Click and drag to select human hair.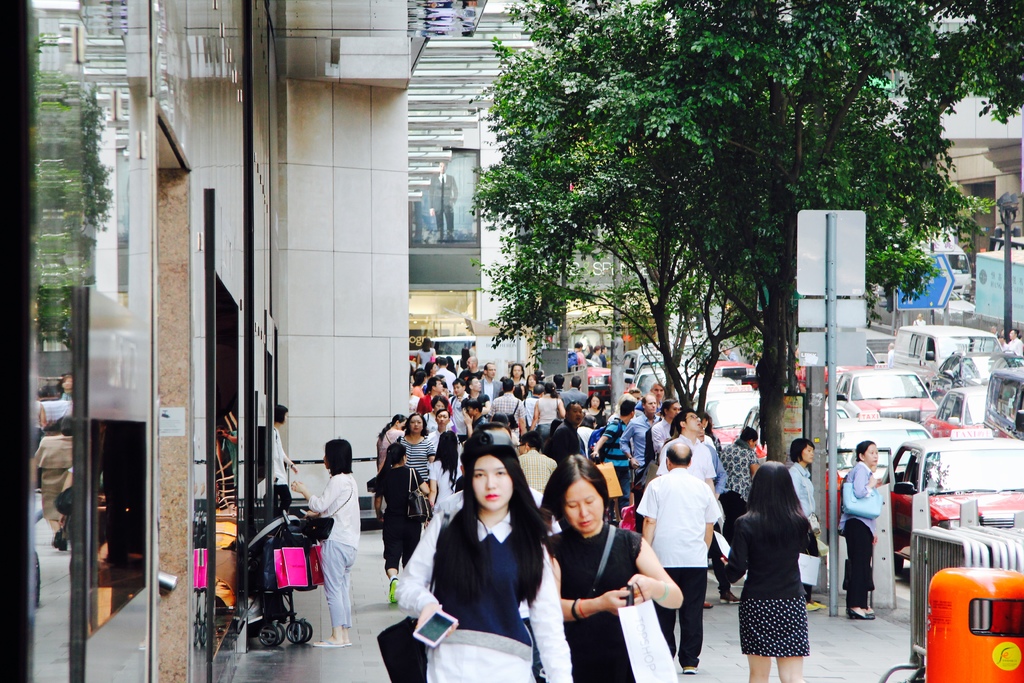
Selection: [x1=455, y1=377, x2=465, y2=384].
